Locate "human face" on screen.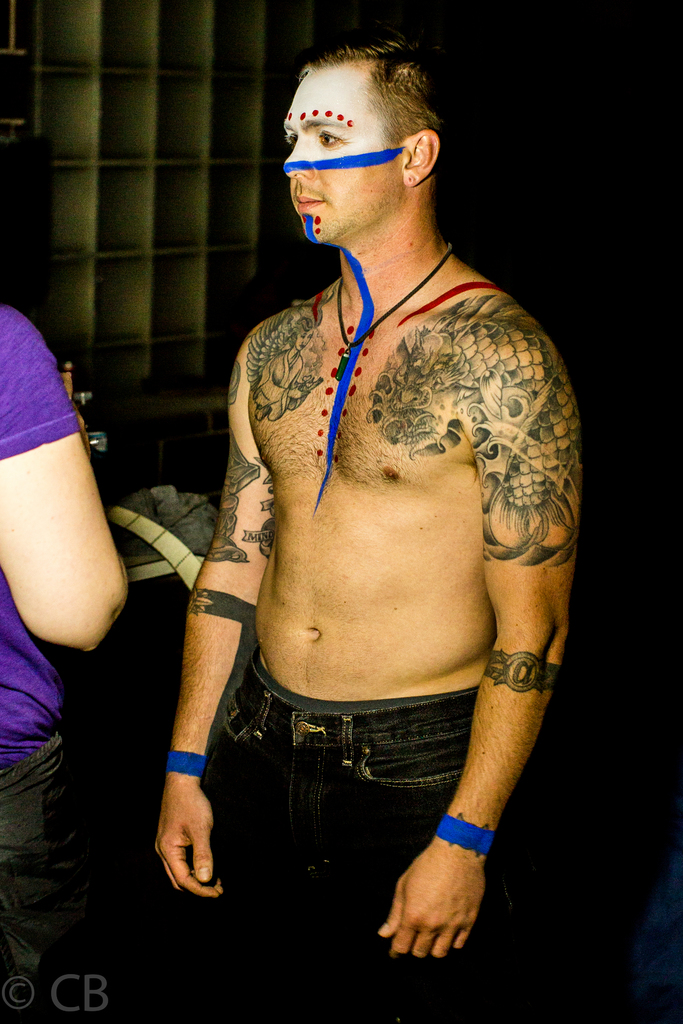
On screen at locate(279, 59, 402, 241).
